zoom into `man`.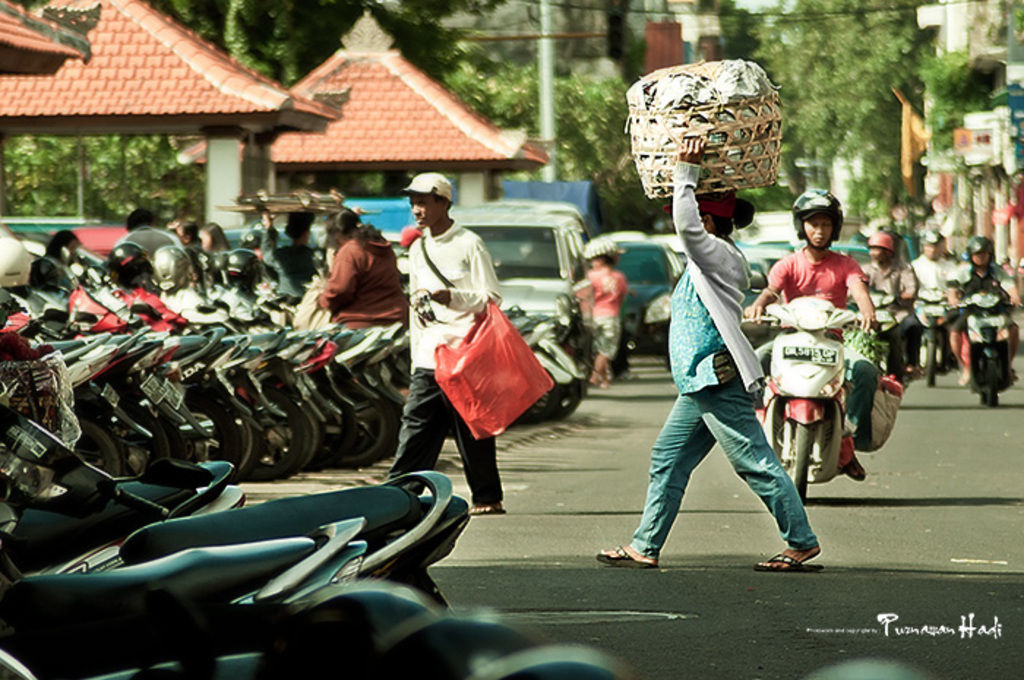
Zoom target: [x1=945, y1=234, x2=1023, y2=380].
